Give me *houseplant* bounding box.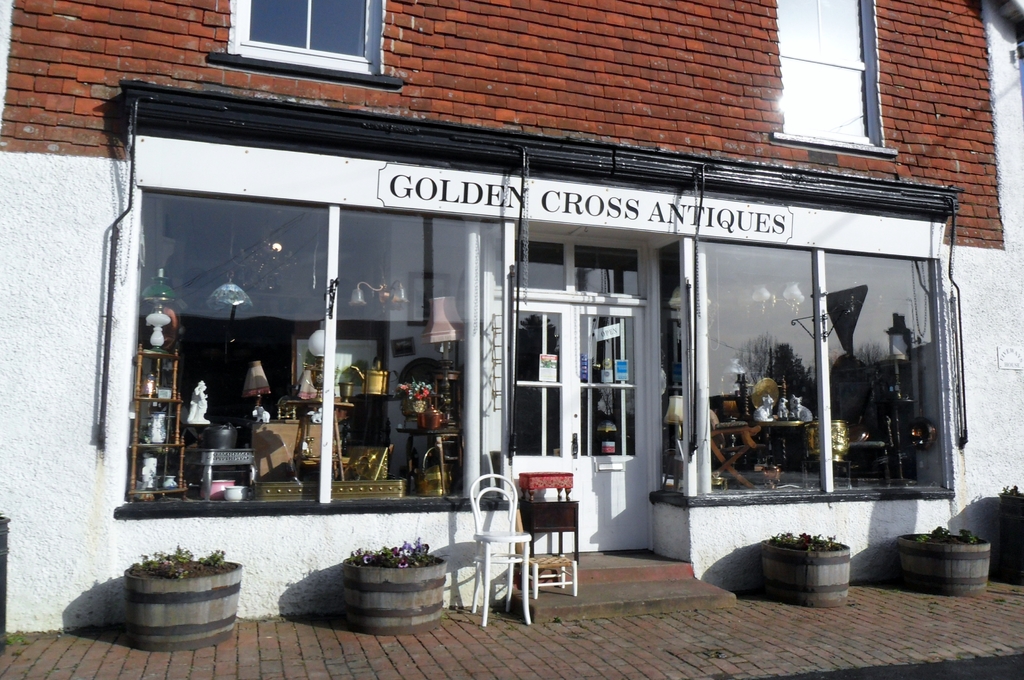
127 546 237 650.
